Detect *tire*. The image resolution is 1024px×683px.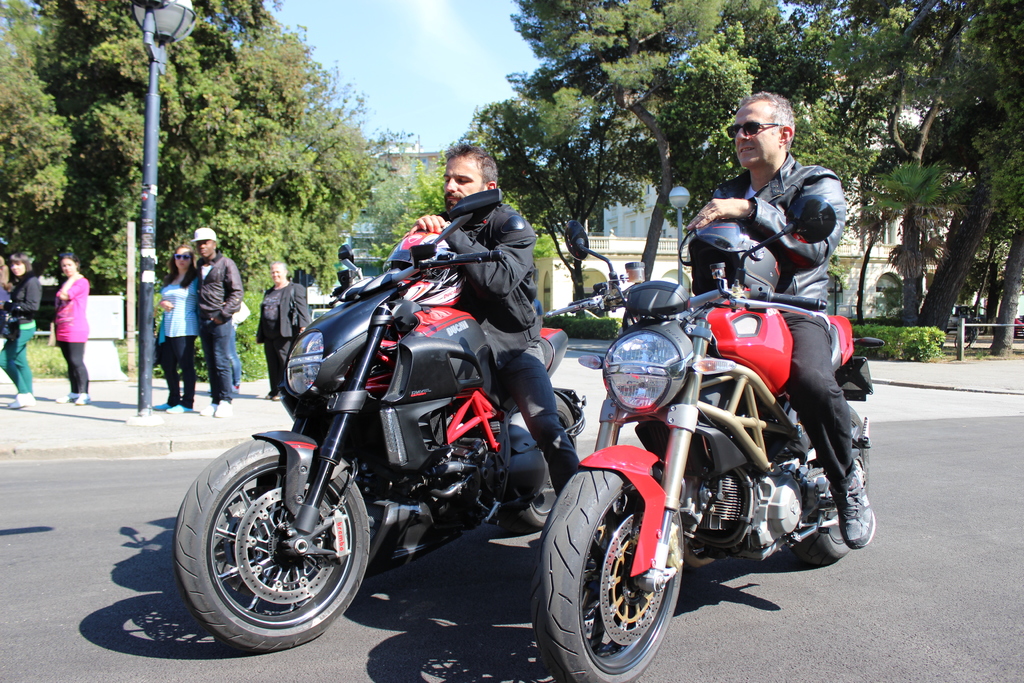
rect(955, 327, 973, 350).
